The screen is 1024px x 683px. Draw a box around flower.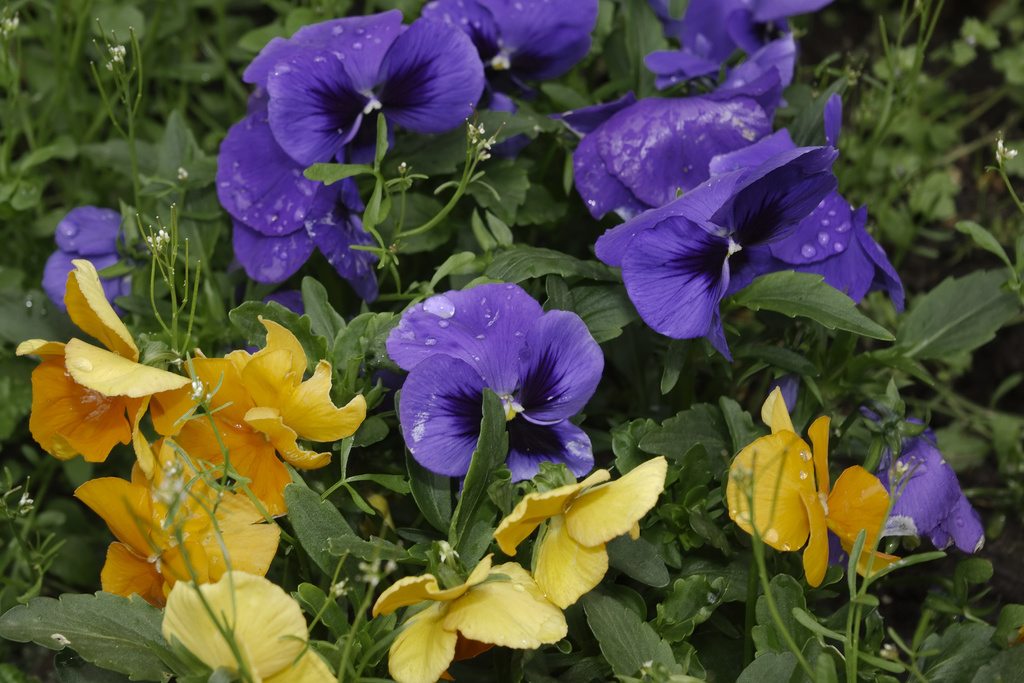
[left=426, top=0, right=609, bottom=145].
